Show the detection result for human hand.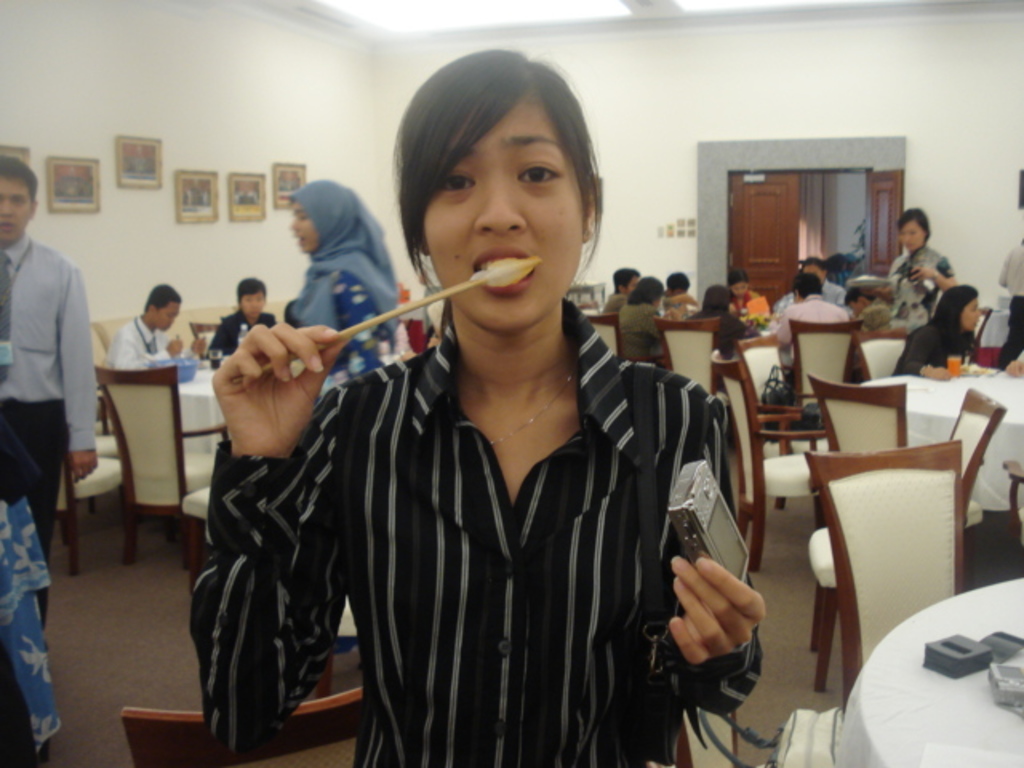
(left=872, top=285, right=901, bottom=299).
